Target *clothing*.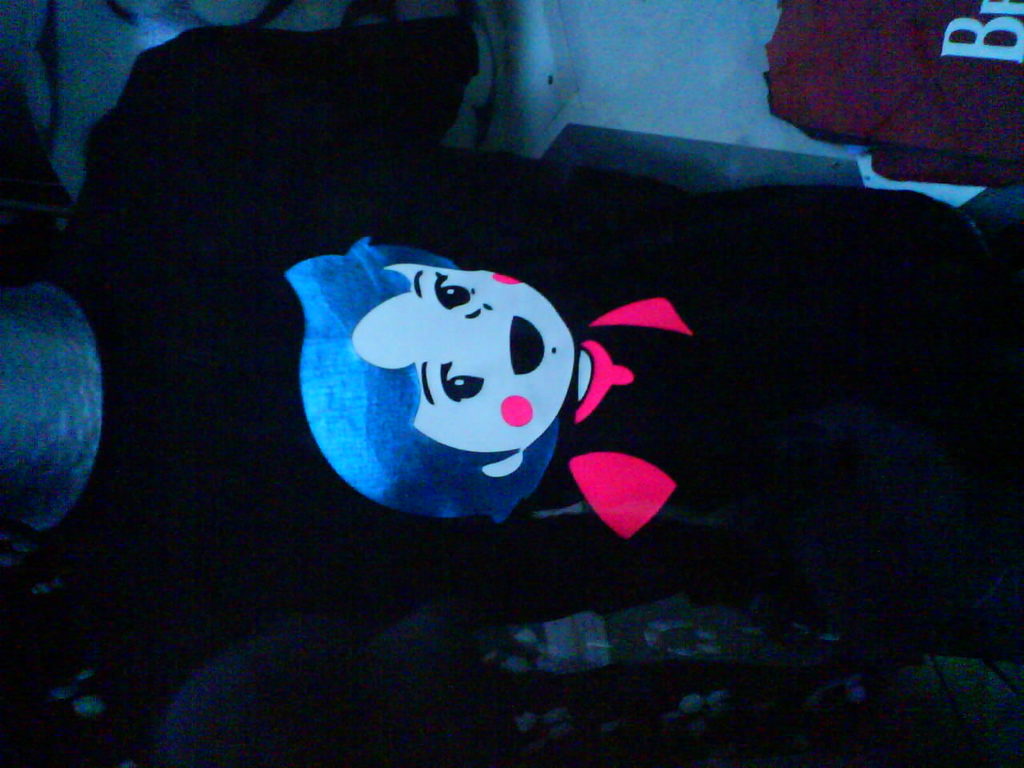
Target region: <region>760, 0, 1023, 190</region>.
